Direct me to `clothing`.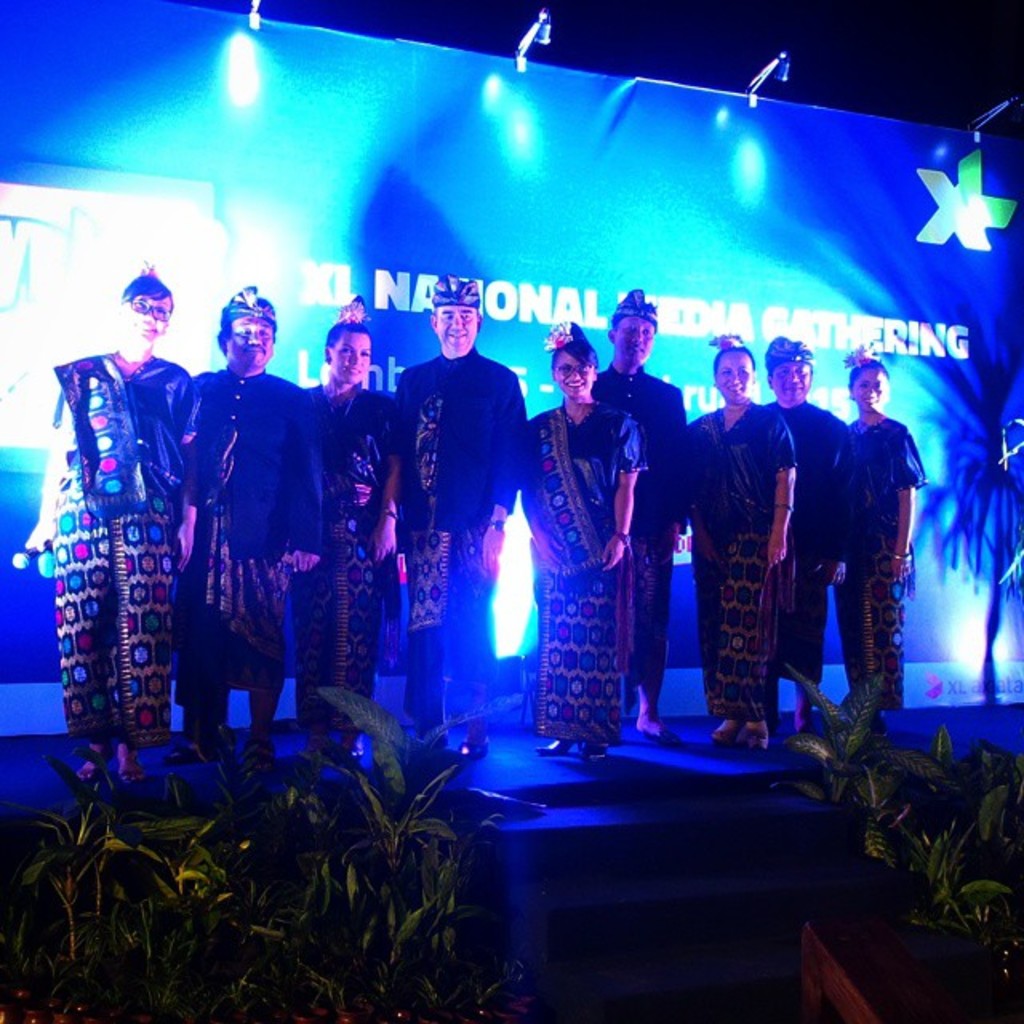
Direction: detection(584, 366, 690, 702).
